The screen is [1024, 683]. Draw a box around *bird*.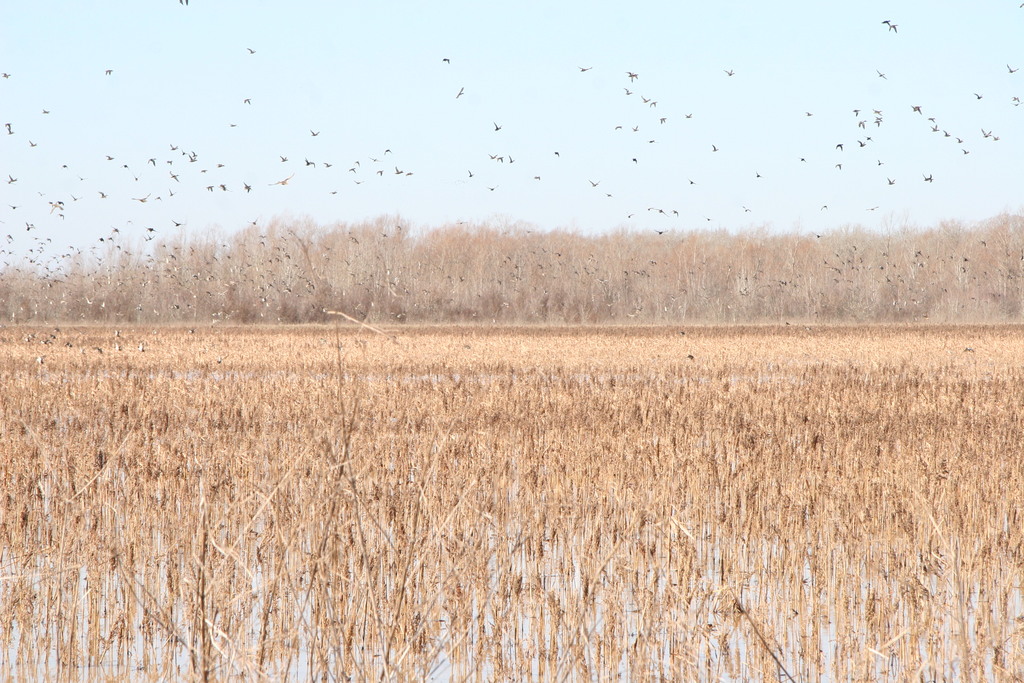
detection(576, 65, 593, 75).
